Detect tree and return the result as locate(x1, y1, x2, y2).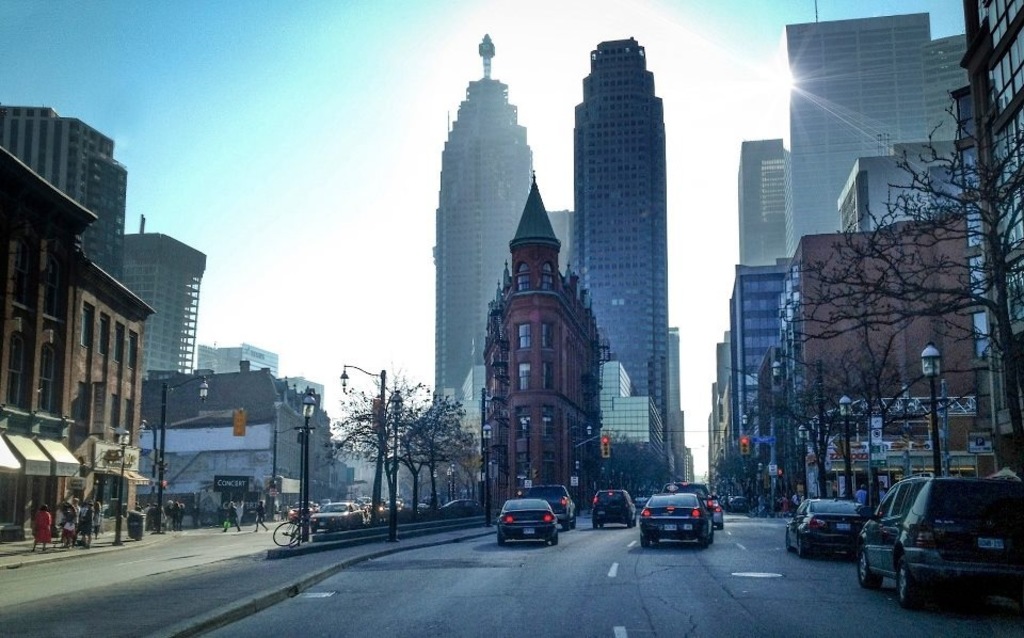
locate(335, 371, 426, 506).
